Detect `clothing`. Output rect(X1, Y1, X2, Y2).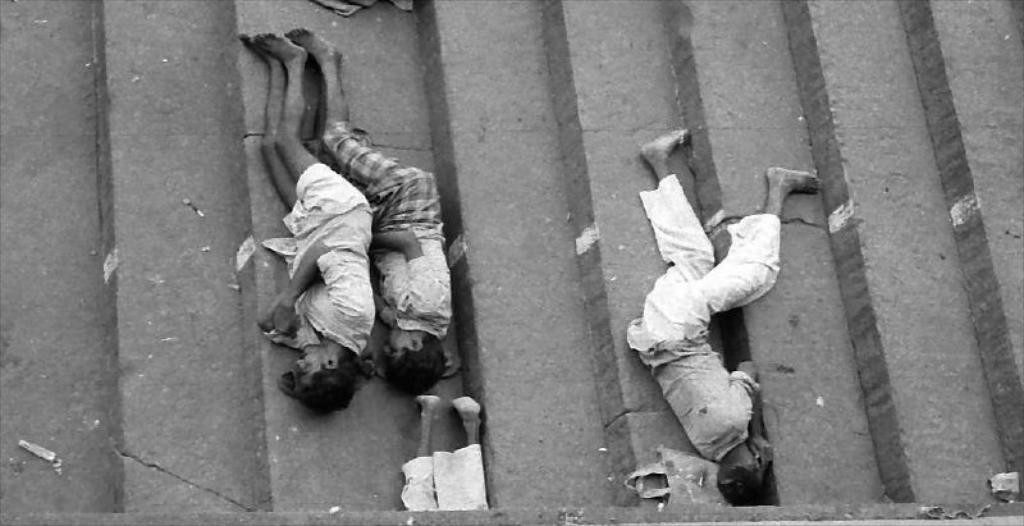
rect(622, 174, 783, 461).
